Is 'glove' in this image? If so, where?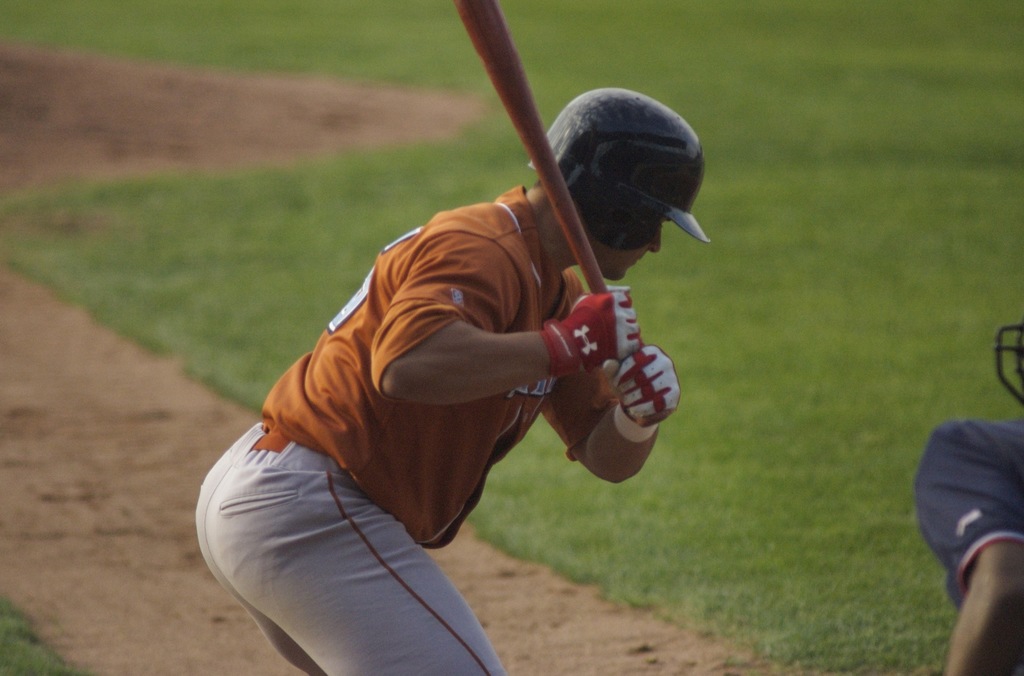
Yes, at bbox=(605, 344, 684, 428).
